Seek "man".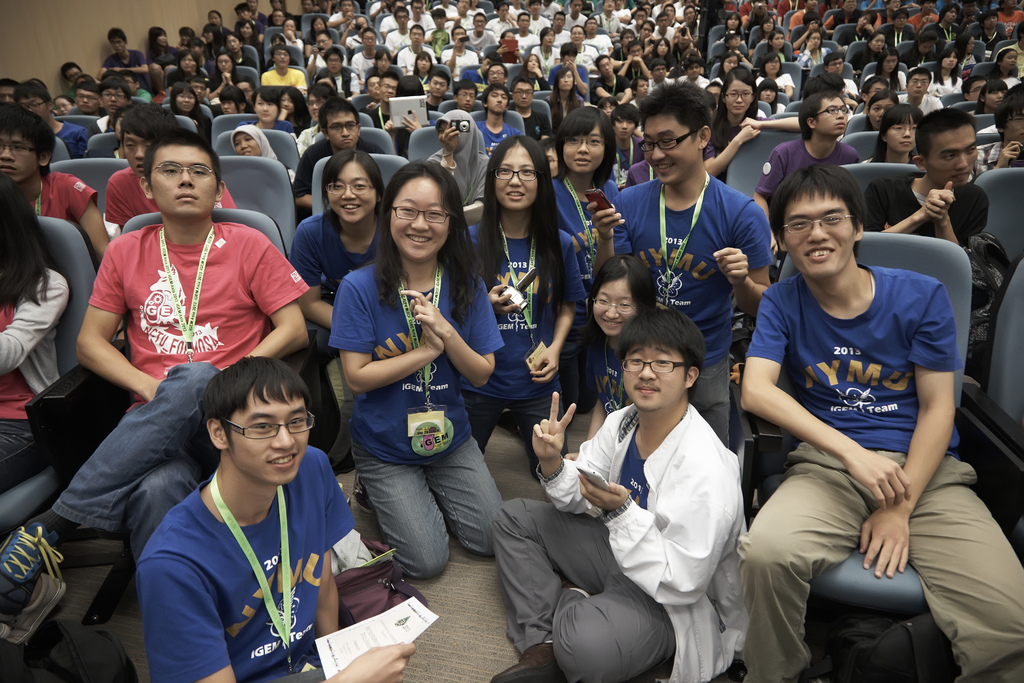
582 88 775 454.
